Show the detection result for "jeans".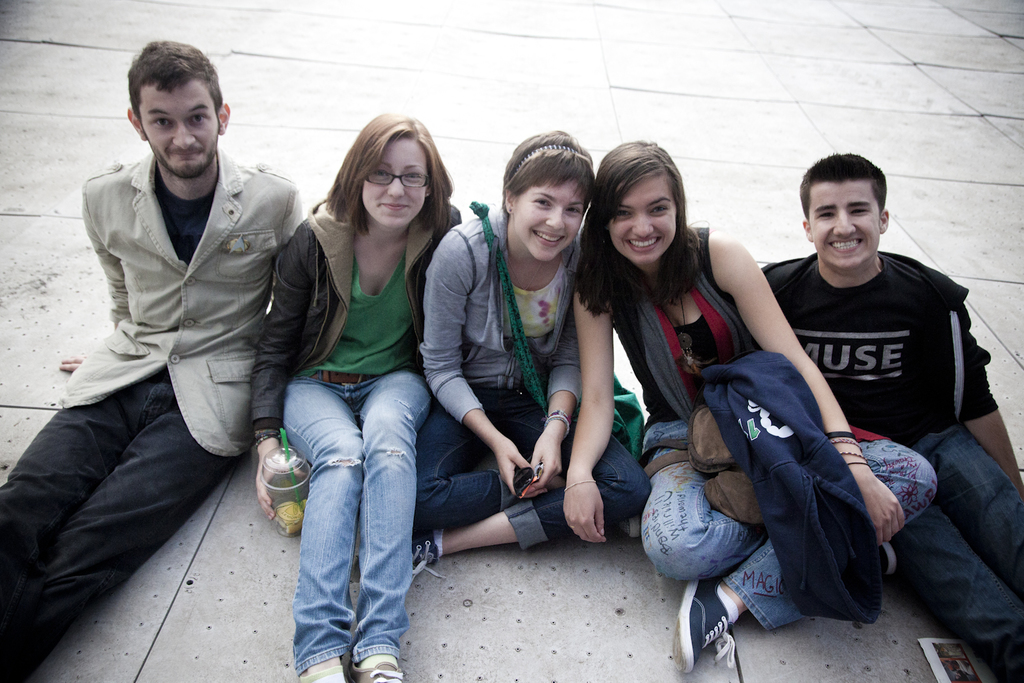
[left=640, top=420, right=938, bottom=634].
